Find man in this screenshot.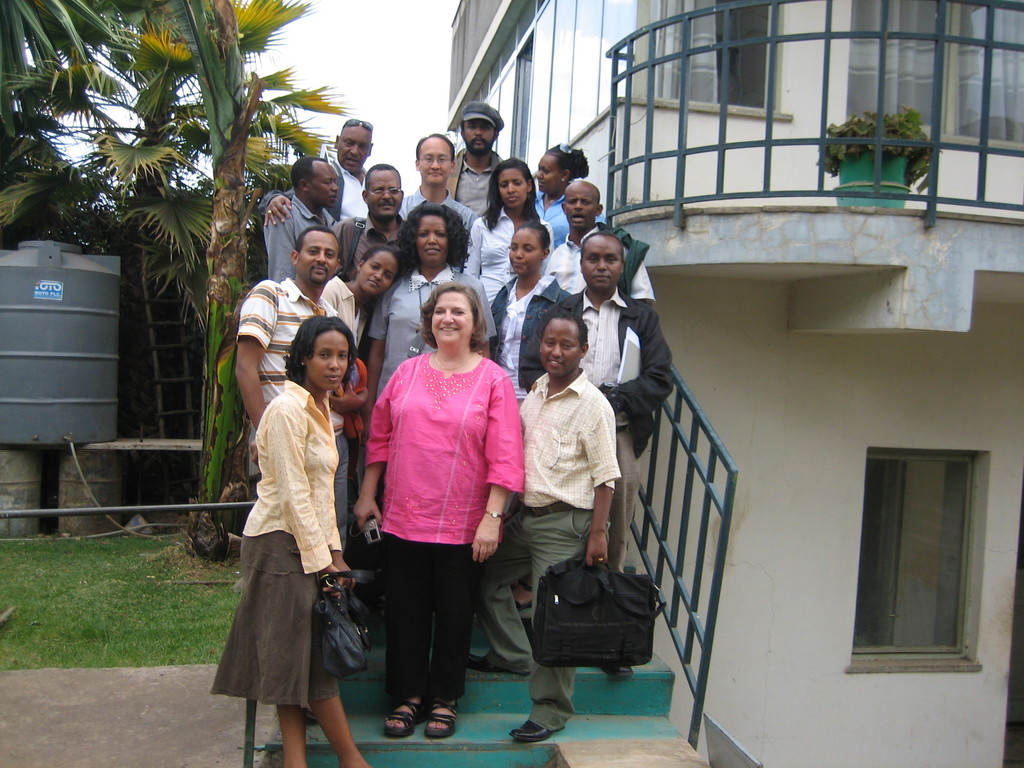
The bounding box for man is pyautogui.locateOnScreen(262, 156, 340, 279).
